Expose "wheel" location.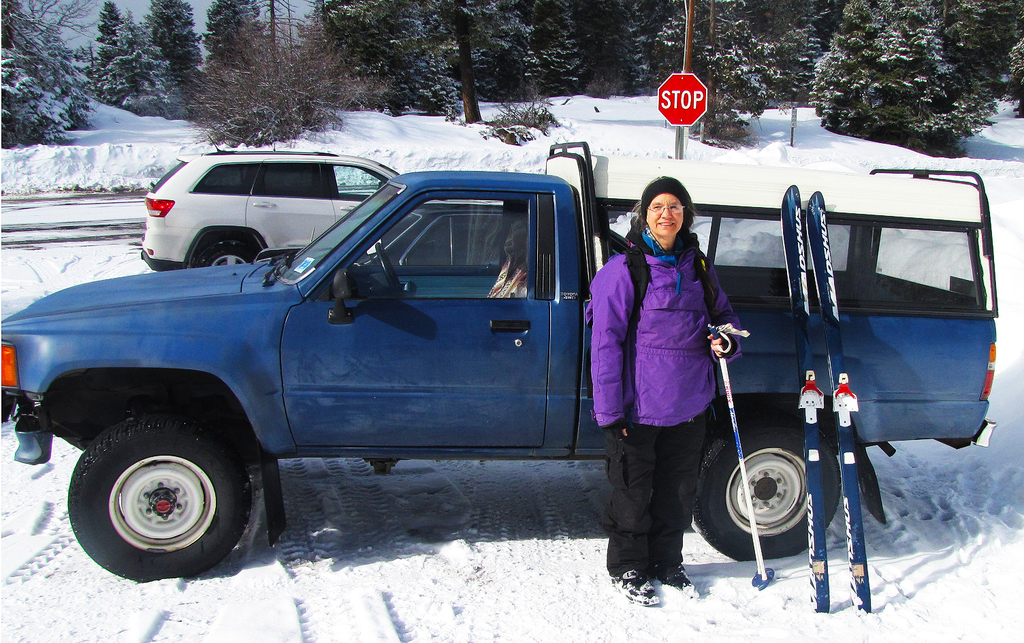
Exposed at select_region(194, 237, 257, 268).
